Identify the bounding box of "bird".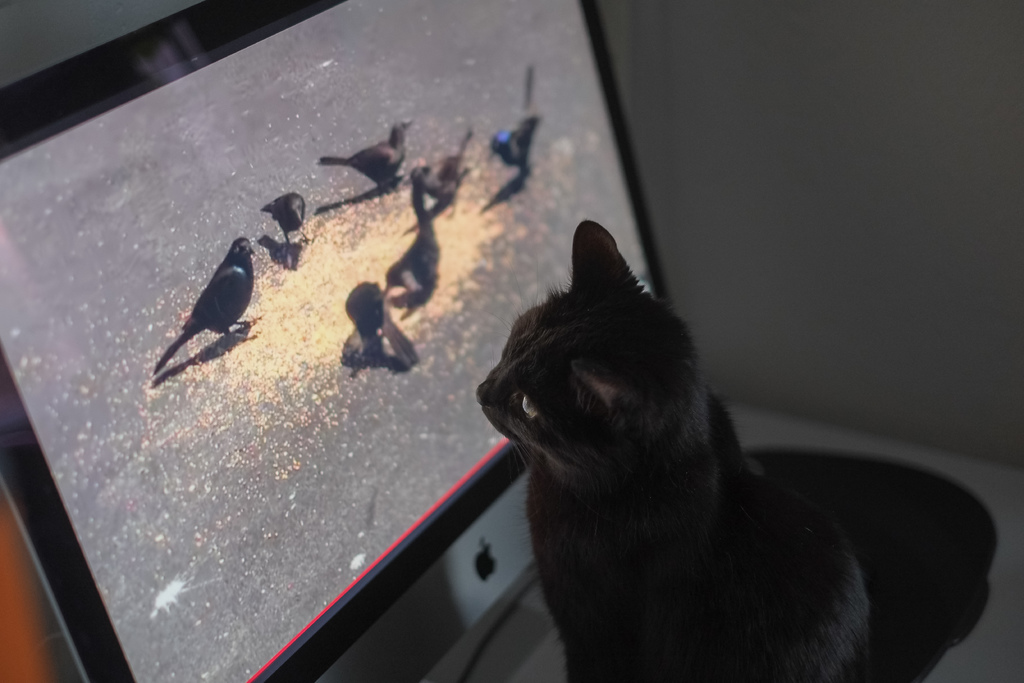
Rect(351, 277, 425, 369).
